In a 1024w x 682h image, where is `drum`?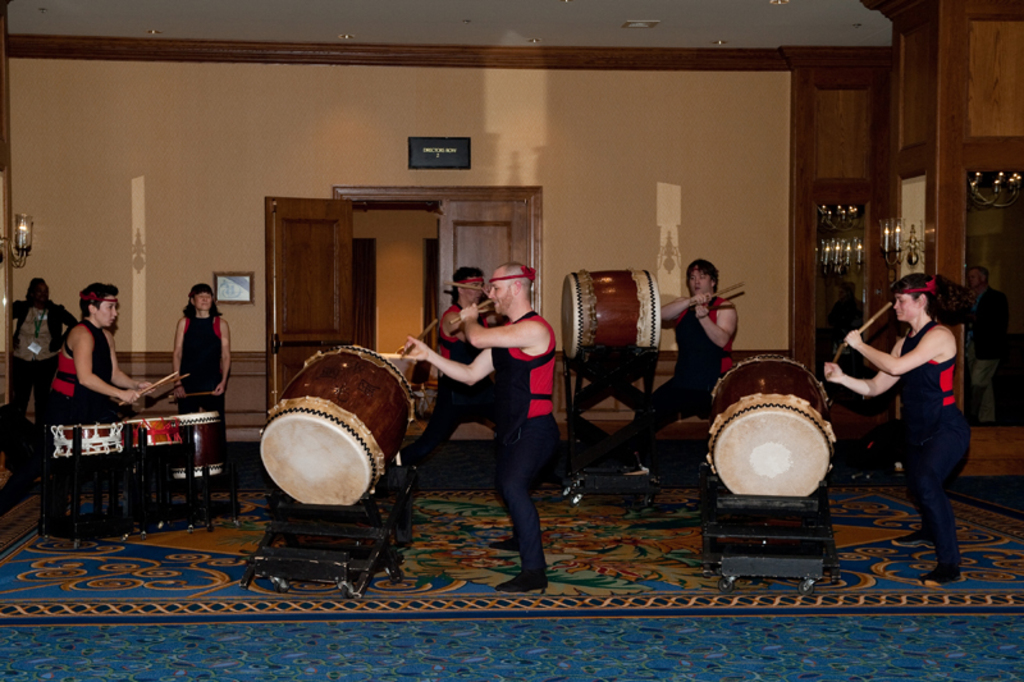
[left=118, top=417, right=186, bottom=445].
